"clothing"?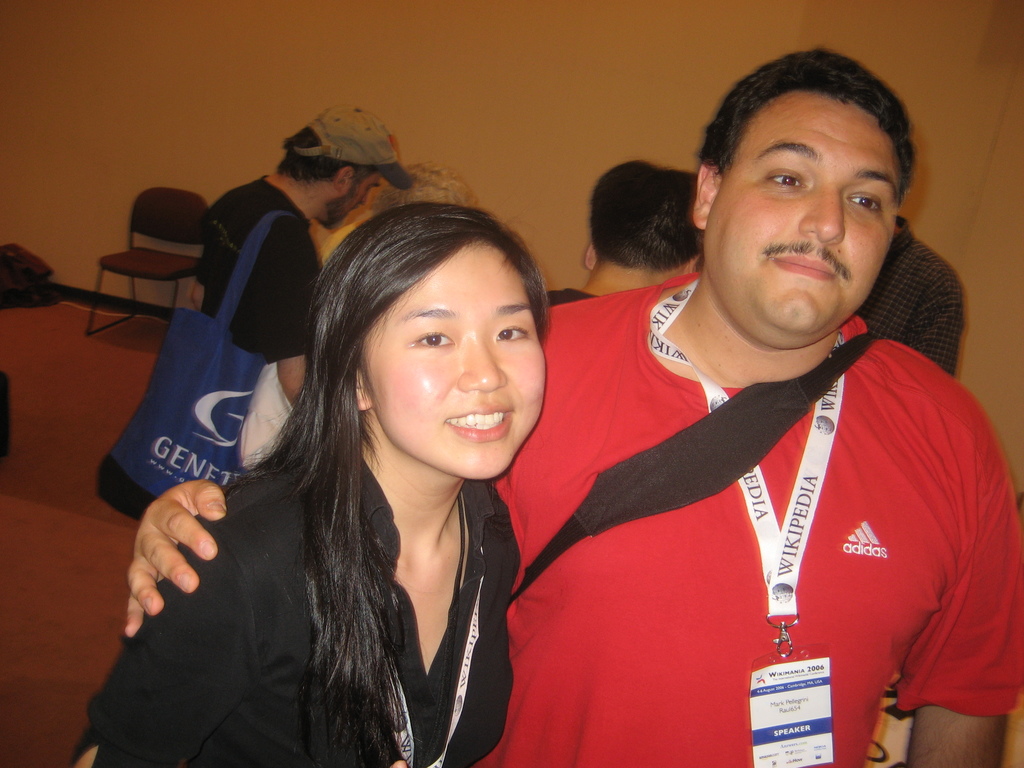
bbox(482, 276, 1023, 767)
